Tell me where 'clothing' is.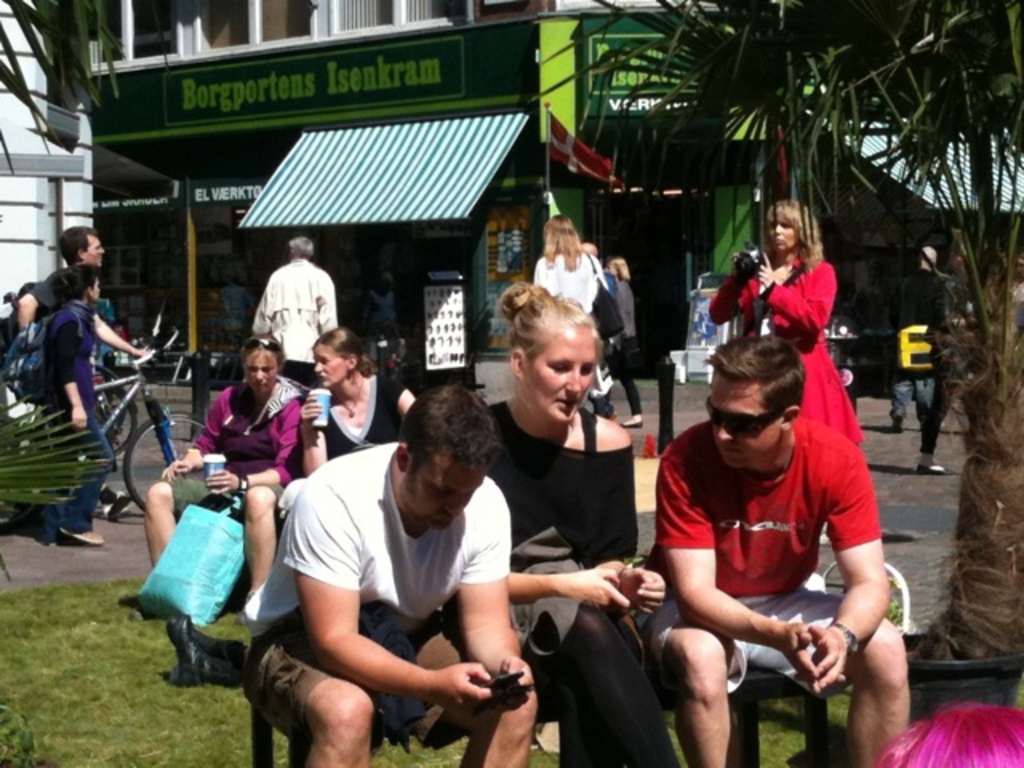
'clothing' is at [x1=440, y1=403, x2=688, y2=766].
